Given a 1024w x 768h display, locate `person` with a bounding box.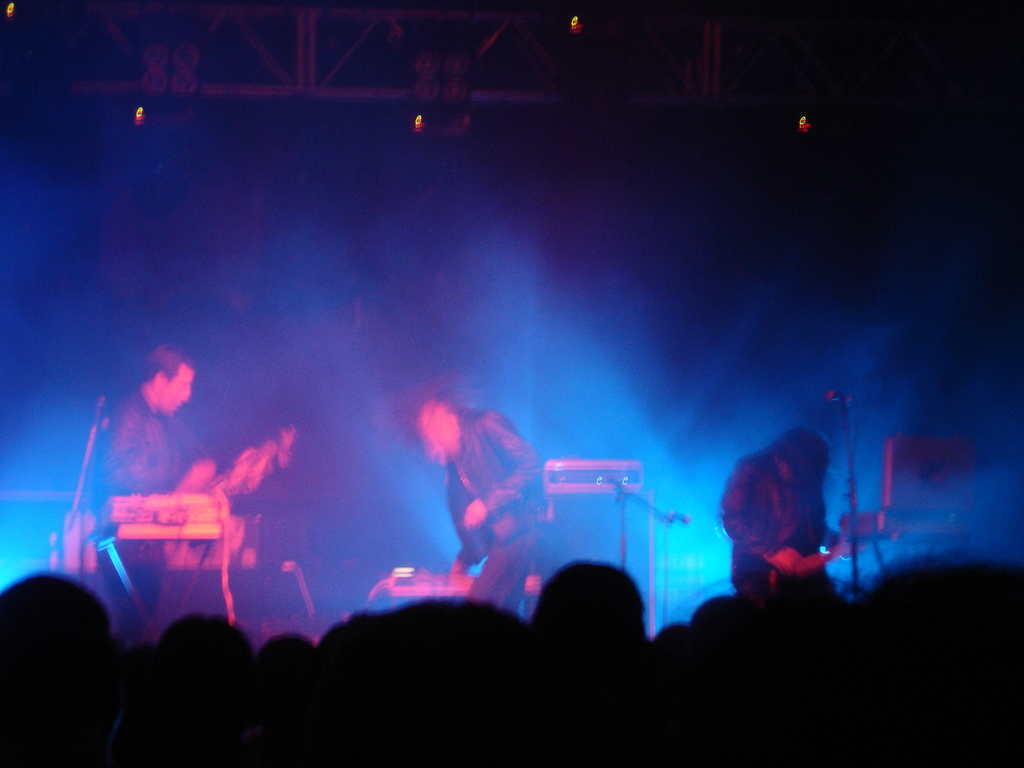
Located: box=[415, 376, 541, 593].
